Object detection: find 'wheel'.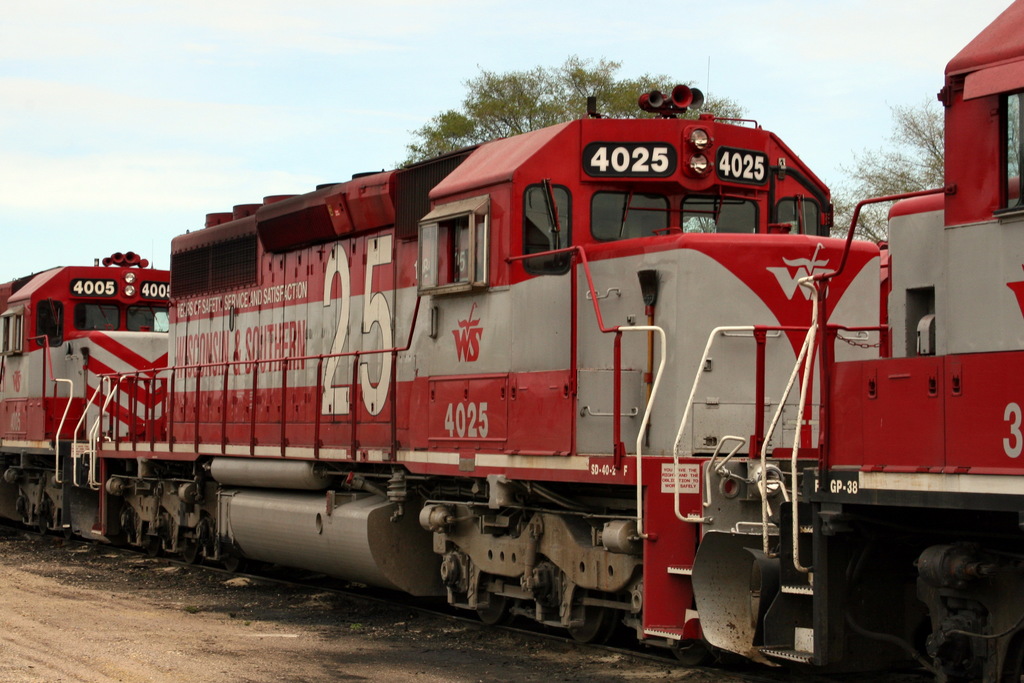
box=[476, 597, 515, 628].
